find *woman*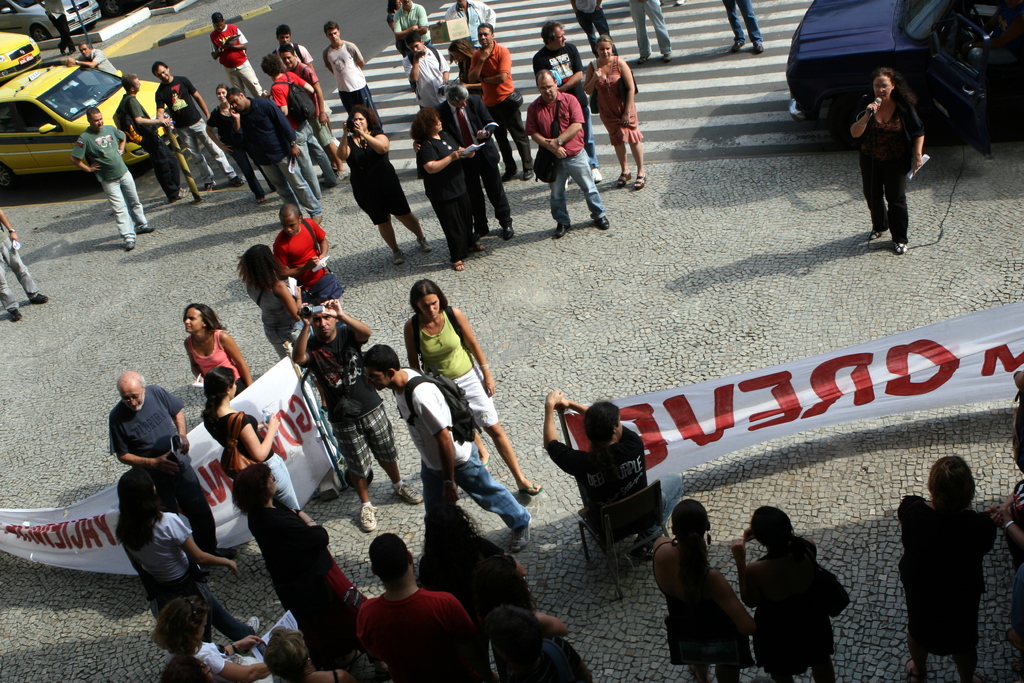
{"left": 156, "top": 655, "right": 228, "bottom": 682}
